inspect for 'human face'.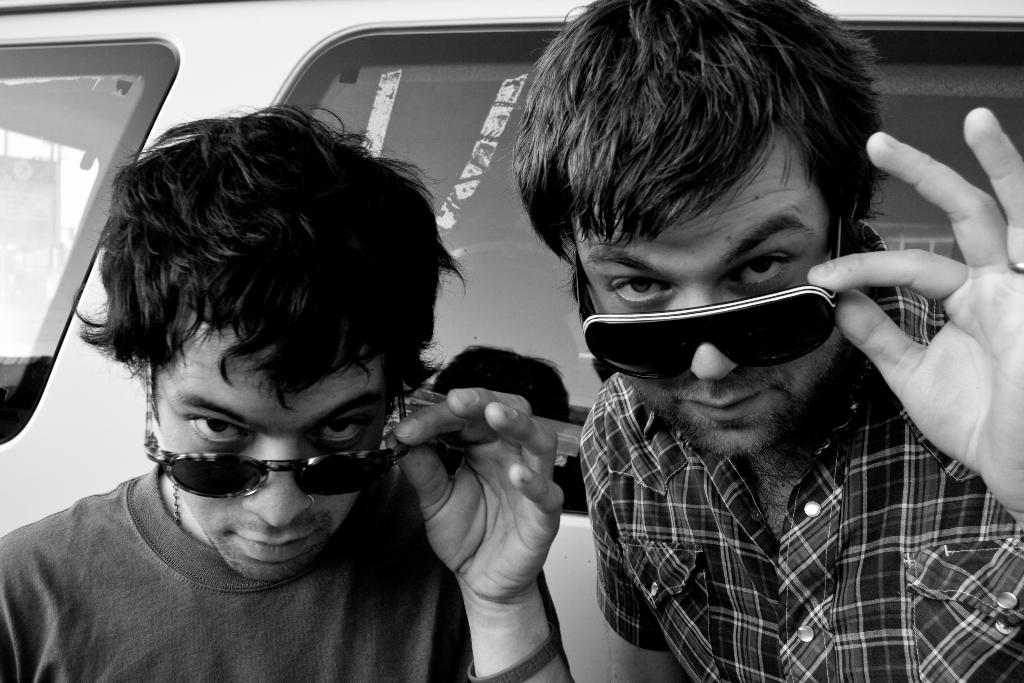
Inspection: <bbox>572, 124, 846, 466</bbox>.
